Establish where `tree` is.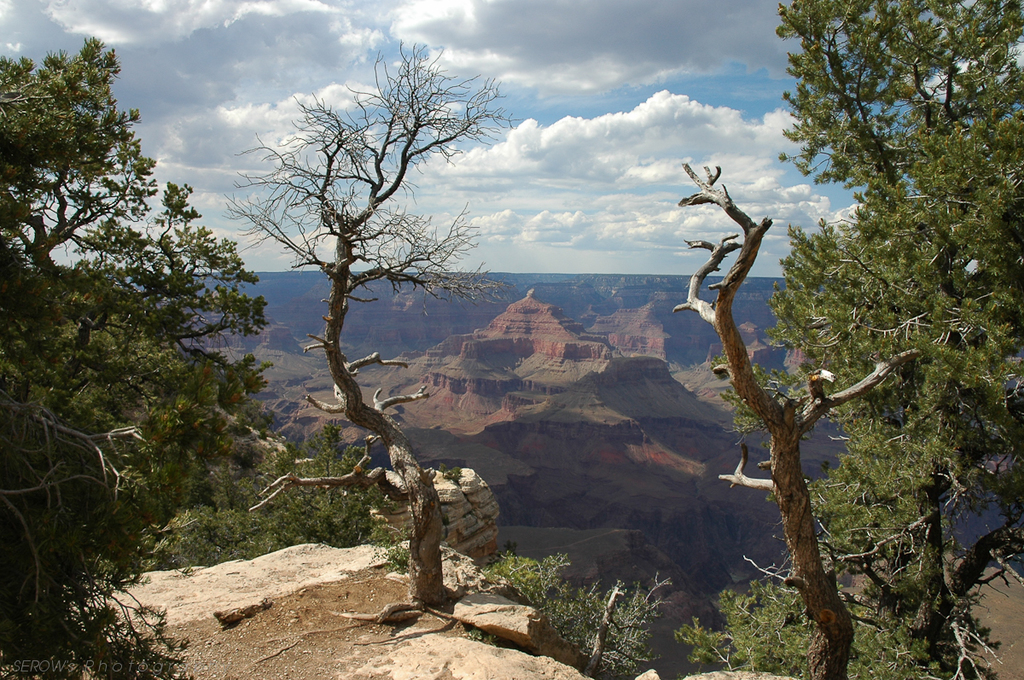
Established at detection(670, 156, 978, 679).
